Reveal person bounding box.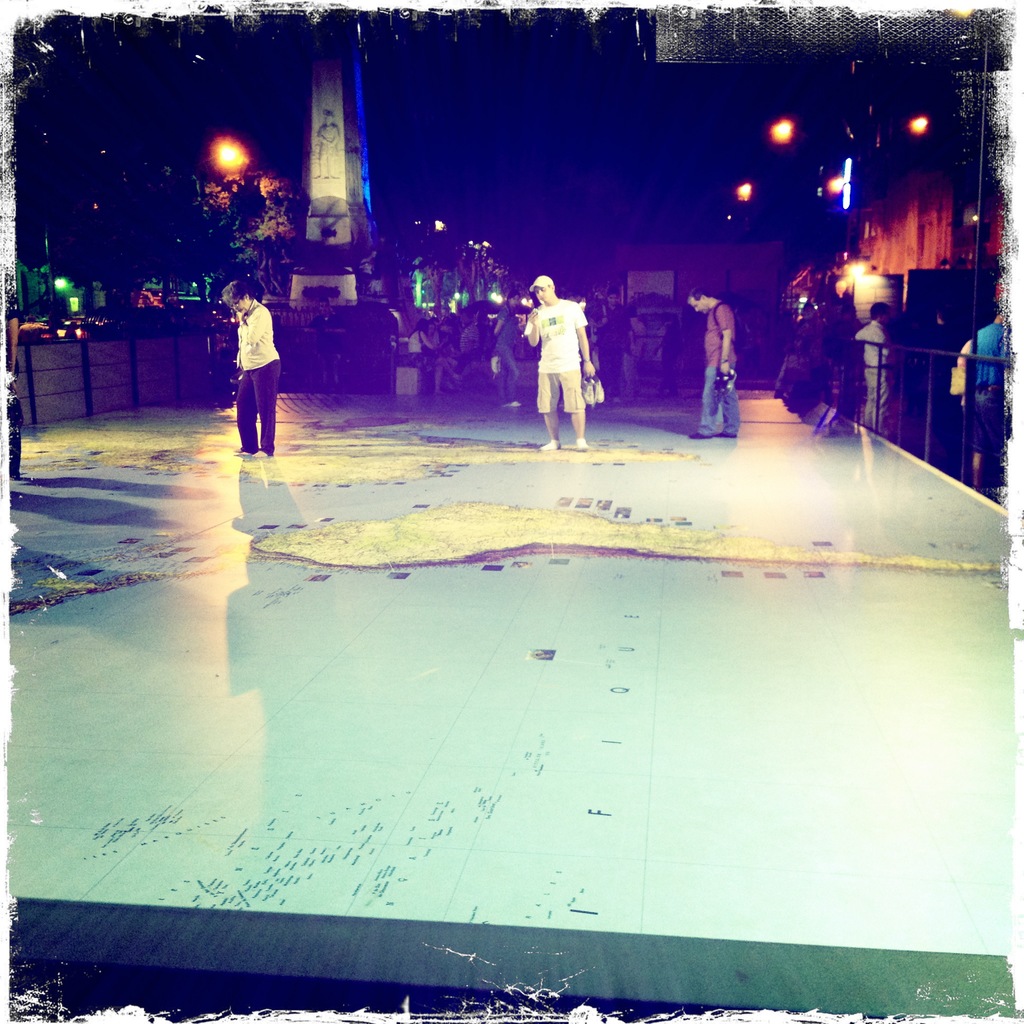
Revealed: 511,251,596,436.
